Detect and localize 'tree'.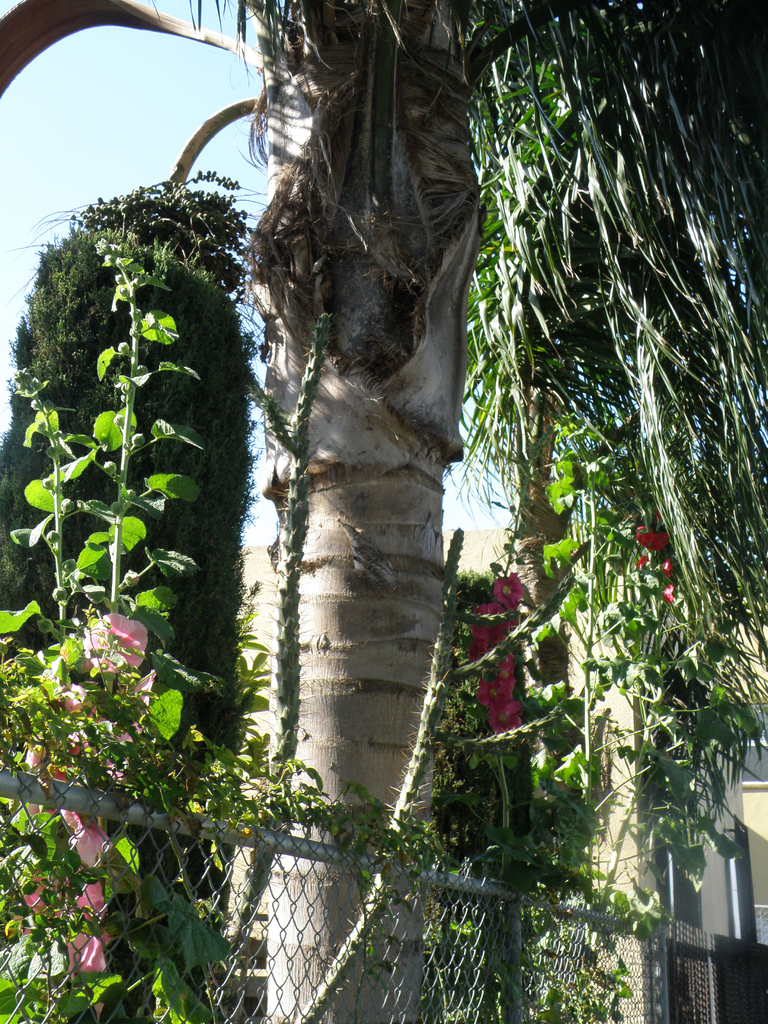
Localized at (left=0, top=192, right=259, bottom=748).
